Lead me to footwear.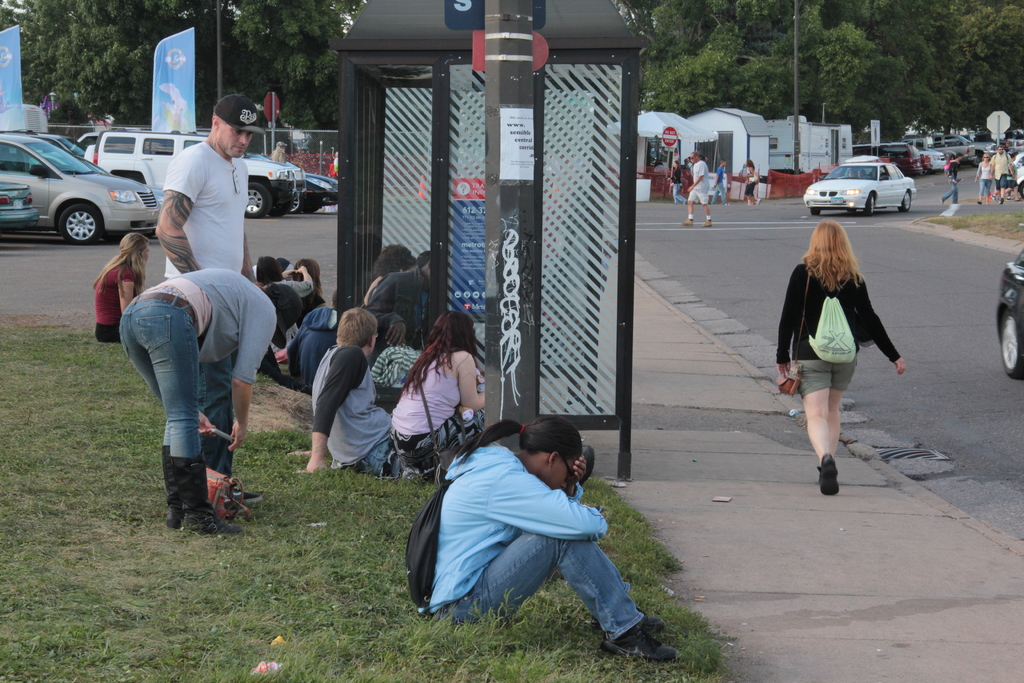
Lead to (822,454,838,496).
